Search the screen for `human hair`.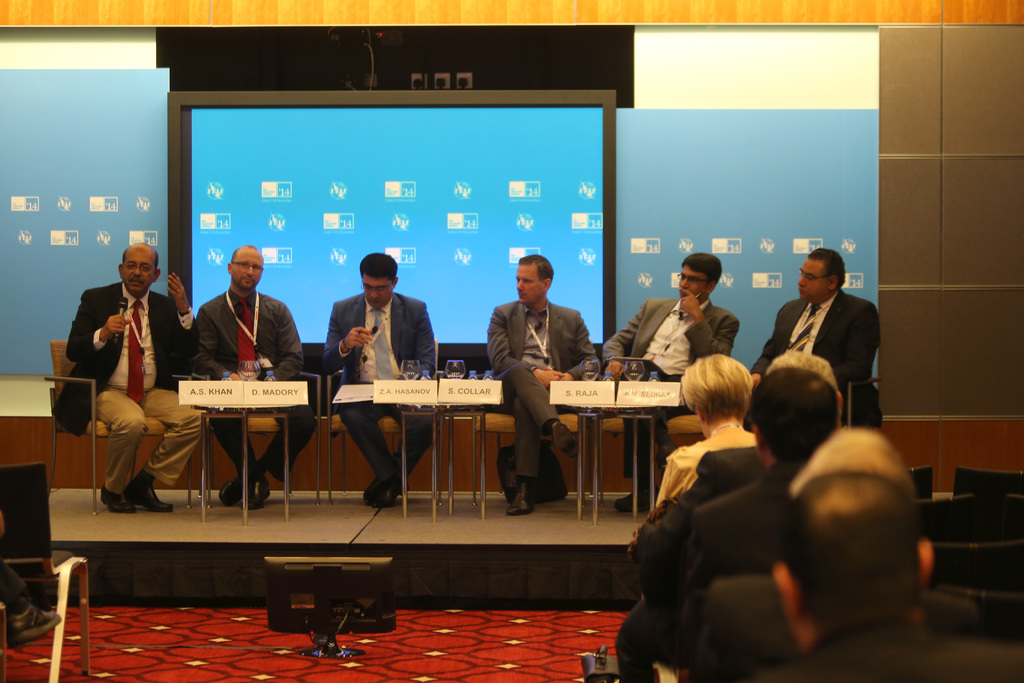
Found at pyautogui.locateOnScreen(358, 252, 399, 284).
